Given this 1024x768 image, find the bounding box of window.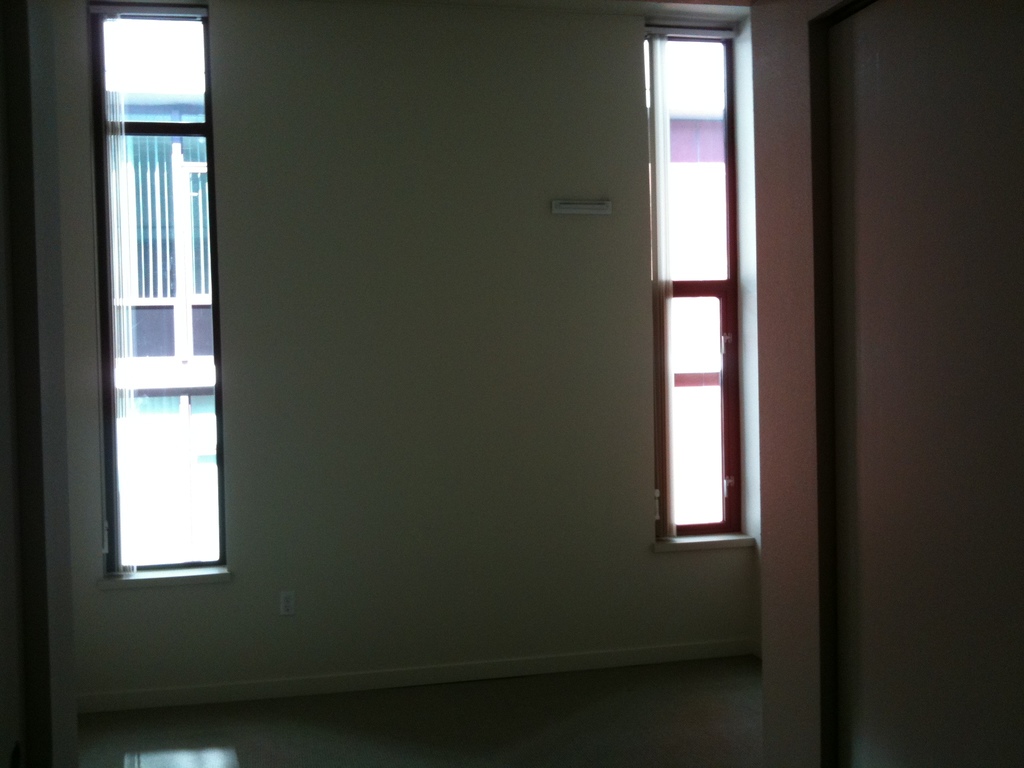
l=660, t=0, r=781, b=617.
